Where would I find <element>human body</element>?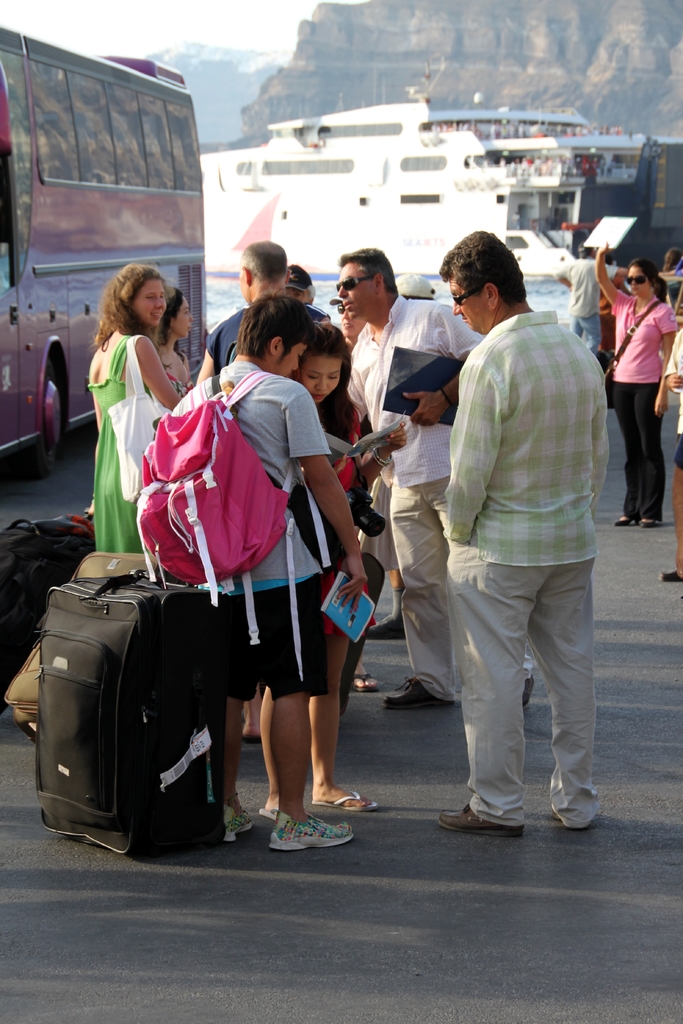
At 649,328,680,583.
